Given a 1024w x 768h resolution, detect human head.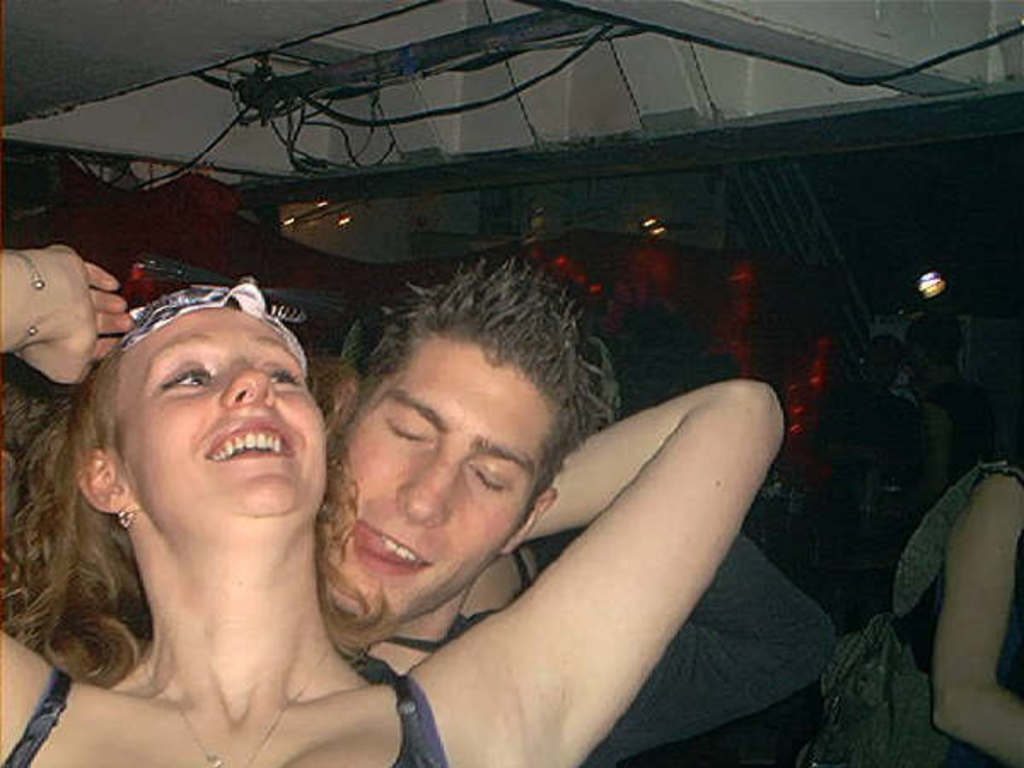
rect(32, 268, 326, 608).
